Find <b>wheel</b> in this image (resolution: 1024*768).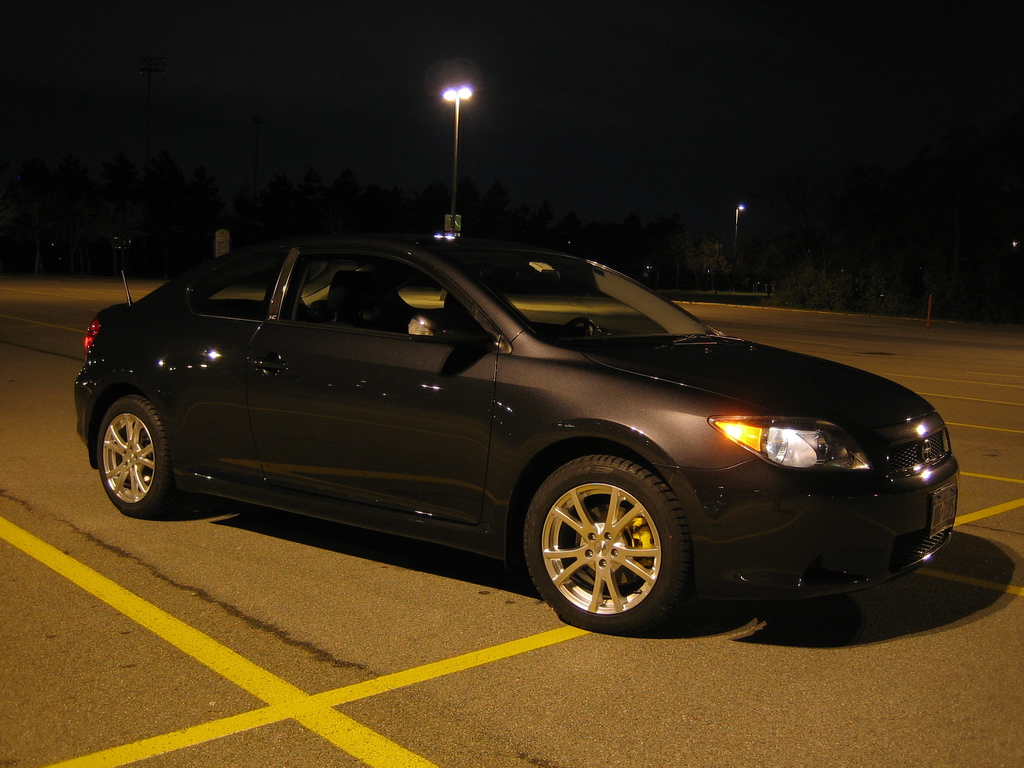
<region>520, 460, 687, 625</region>.
